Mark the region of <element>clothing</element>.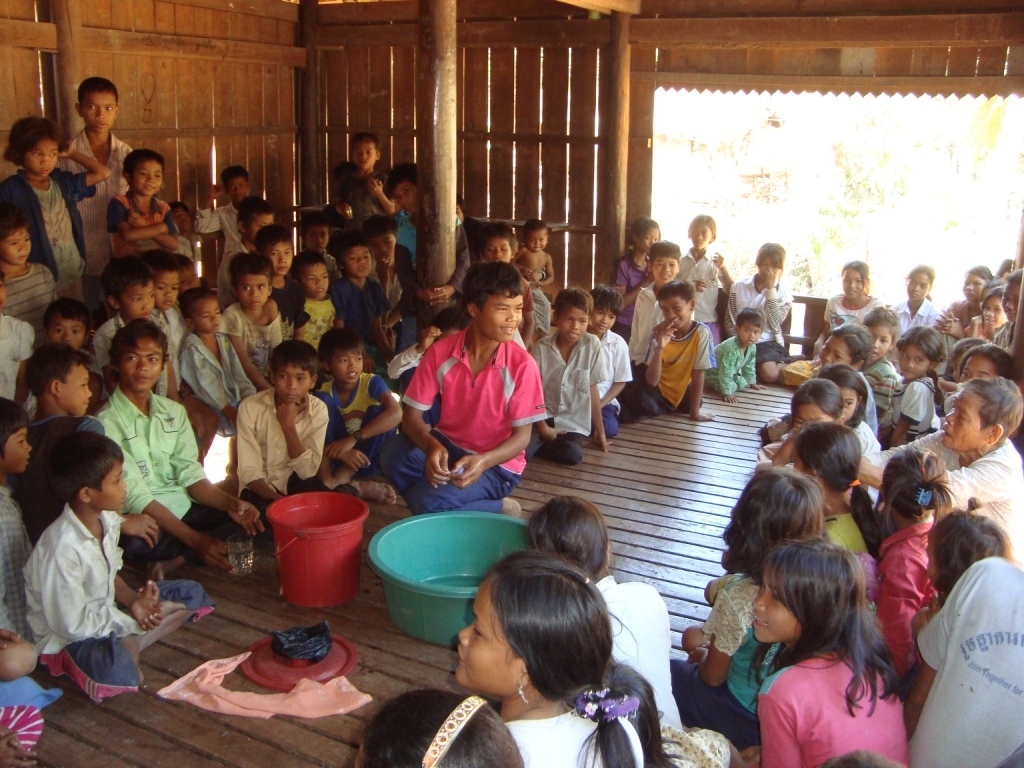
Region: (x1=709, y1=329, x2=779, y2=399).
